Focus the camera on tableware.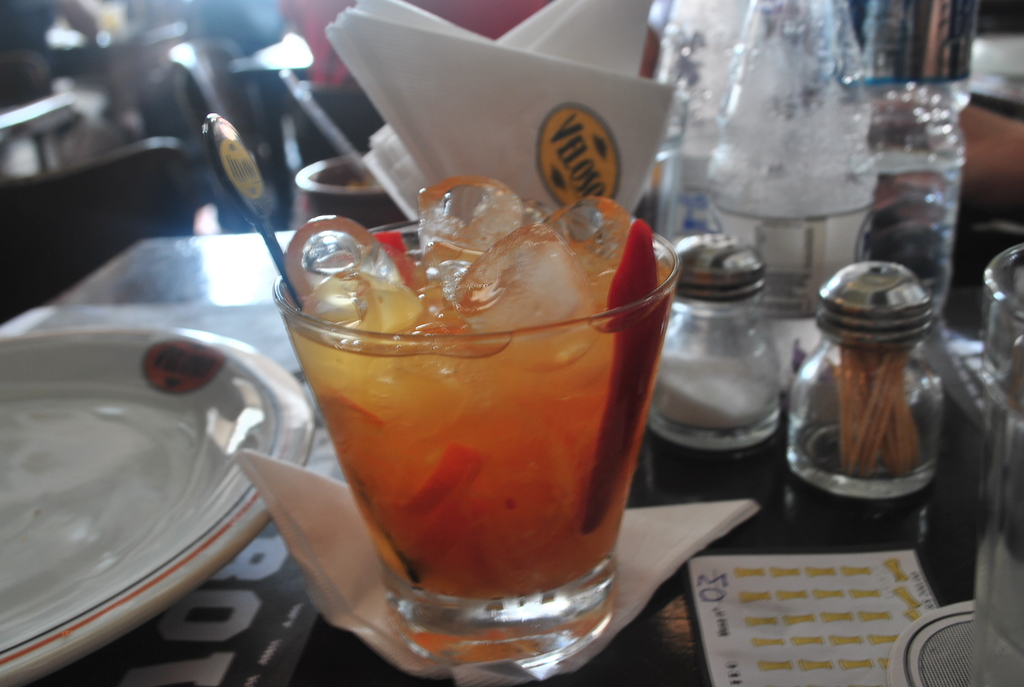
Focus region: (left=265, top=189, right=685, bottom=679).
